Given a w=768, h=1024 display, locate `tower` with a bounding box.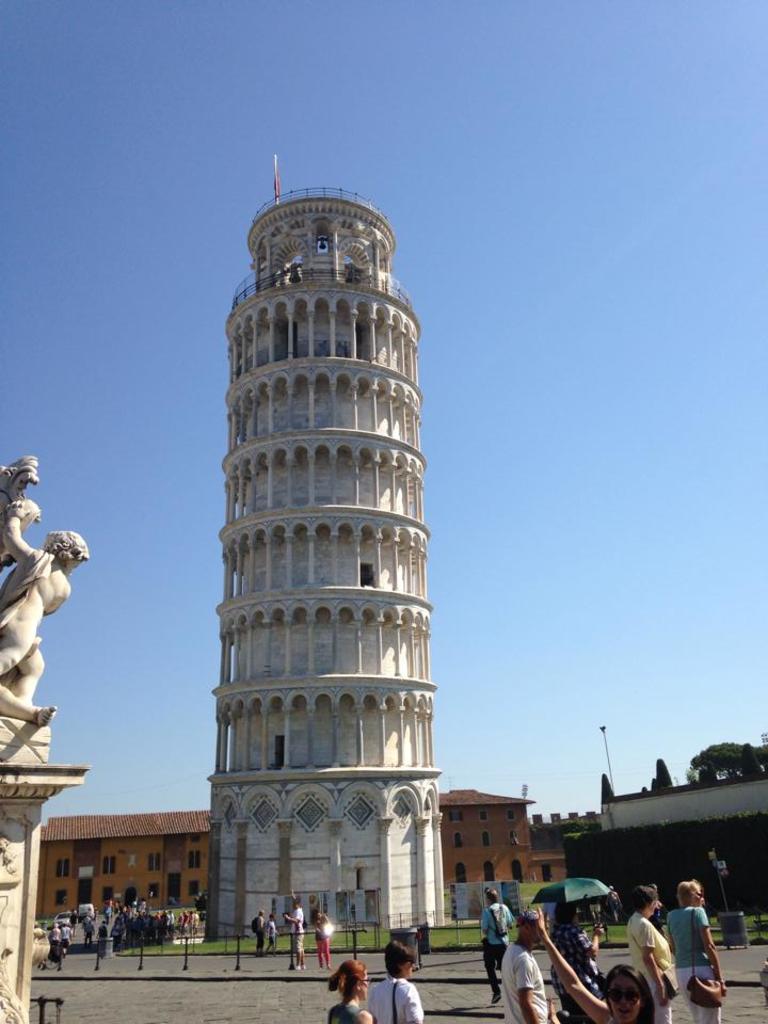
Located: rect(202, 179, 444, 941).
